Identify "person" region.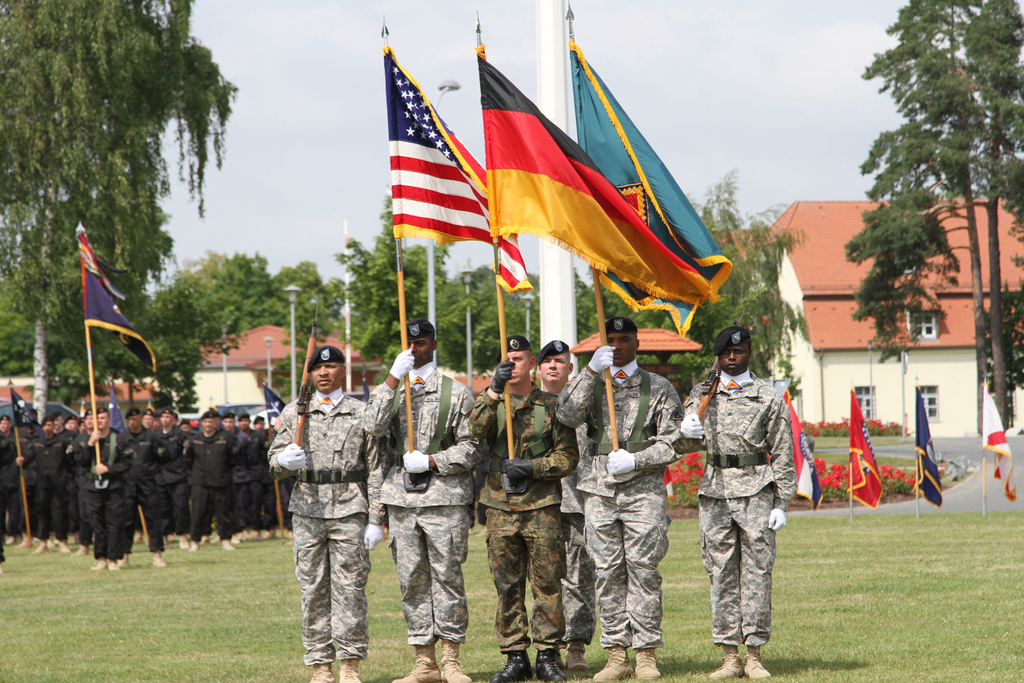
Region: 685:325:801:682.
